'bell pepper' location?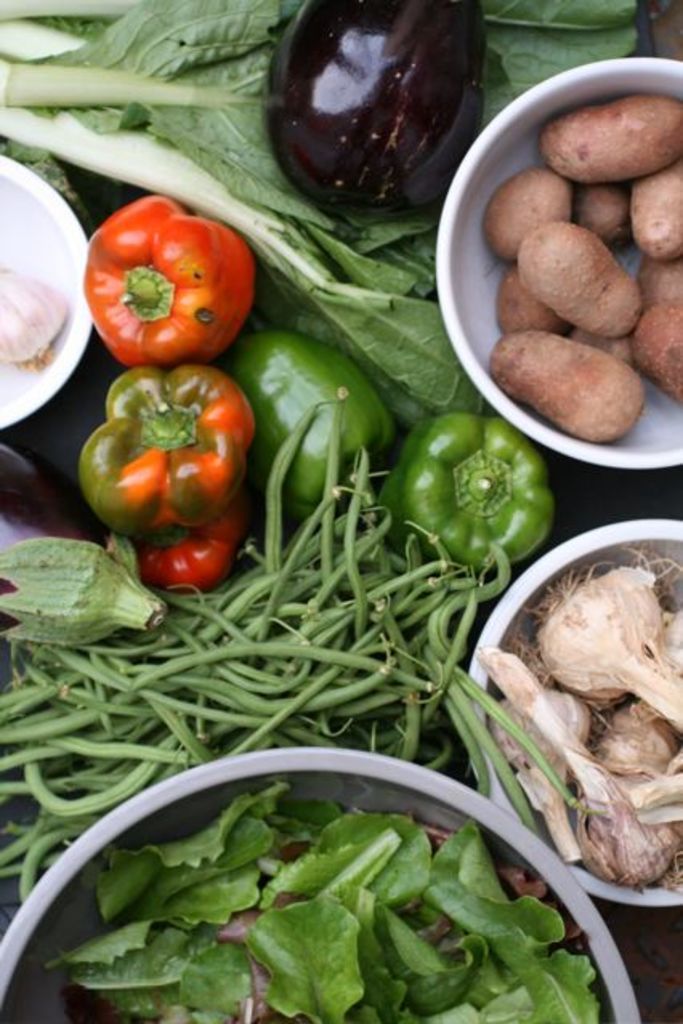
(80, 369, 255, 535)
